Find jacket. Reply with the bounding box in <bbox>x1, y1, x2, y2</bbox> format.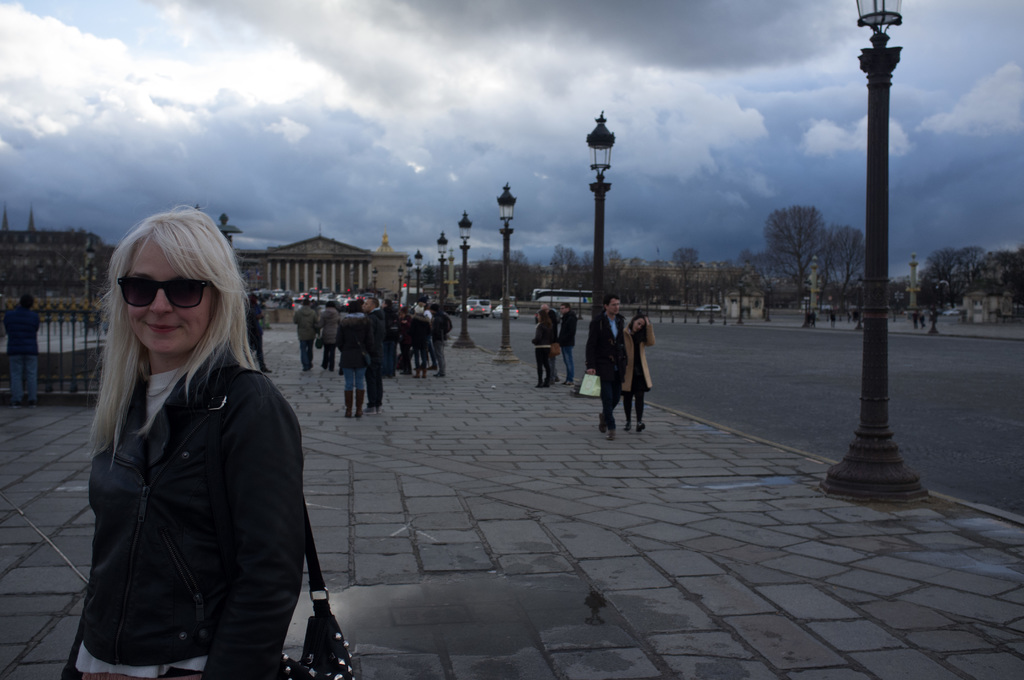
<bbox>620, 324, 653, 392</bbox>.
